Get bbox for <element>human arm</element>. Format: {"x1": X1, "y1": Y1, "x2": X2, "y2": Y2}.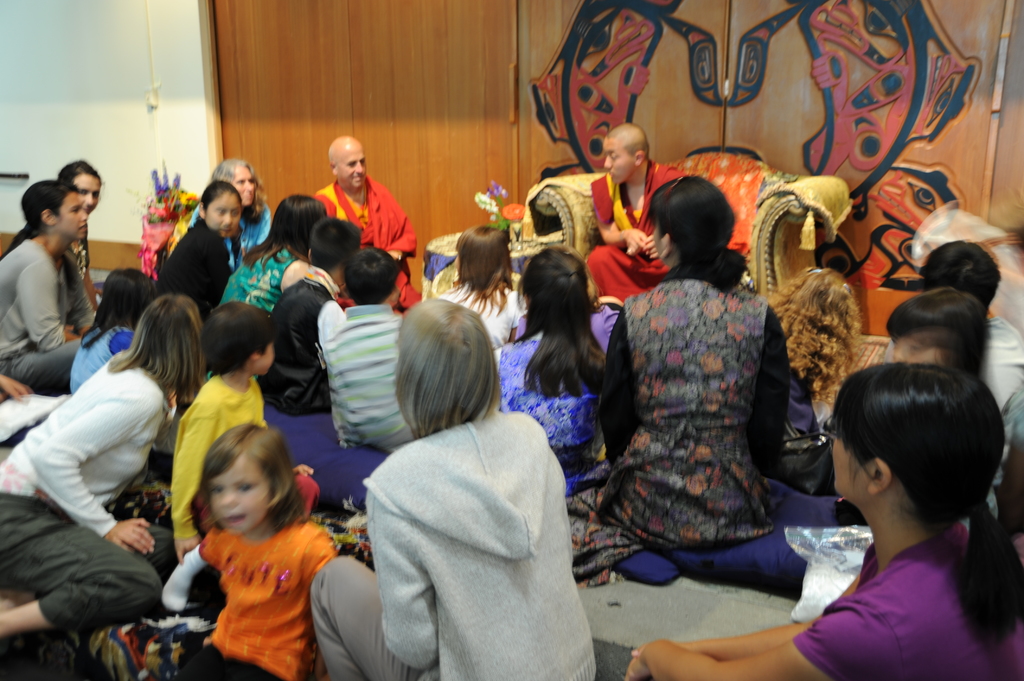
{"x1": 673, "y1": 609, "x2": 824, "y2": 660}.
